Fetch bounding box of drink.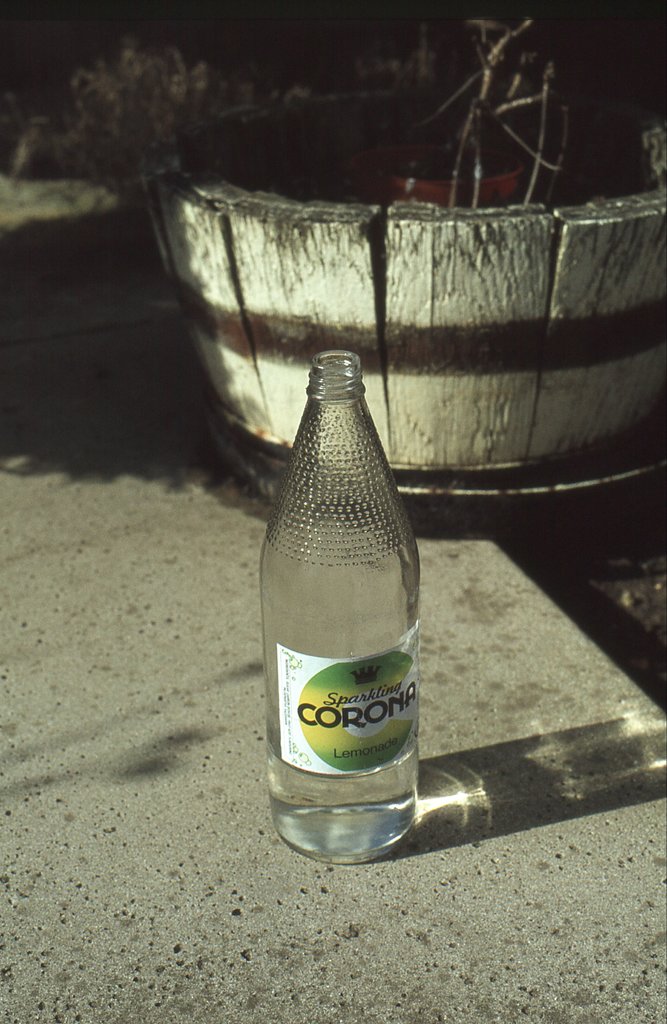
Bbox: l=271, t=780, r=418, b=847.
